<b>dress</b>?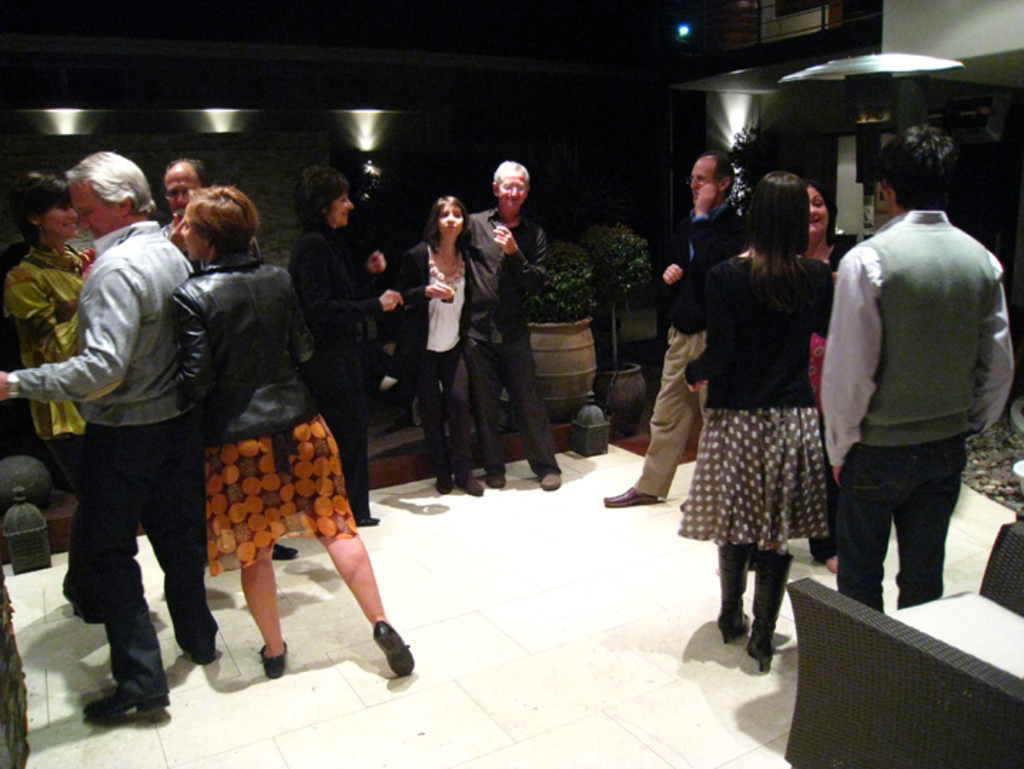
select_region(127, 241, 367, 579)
